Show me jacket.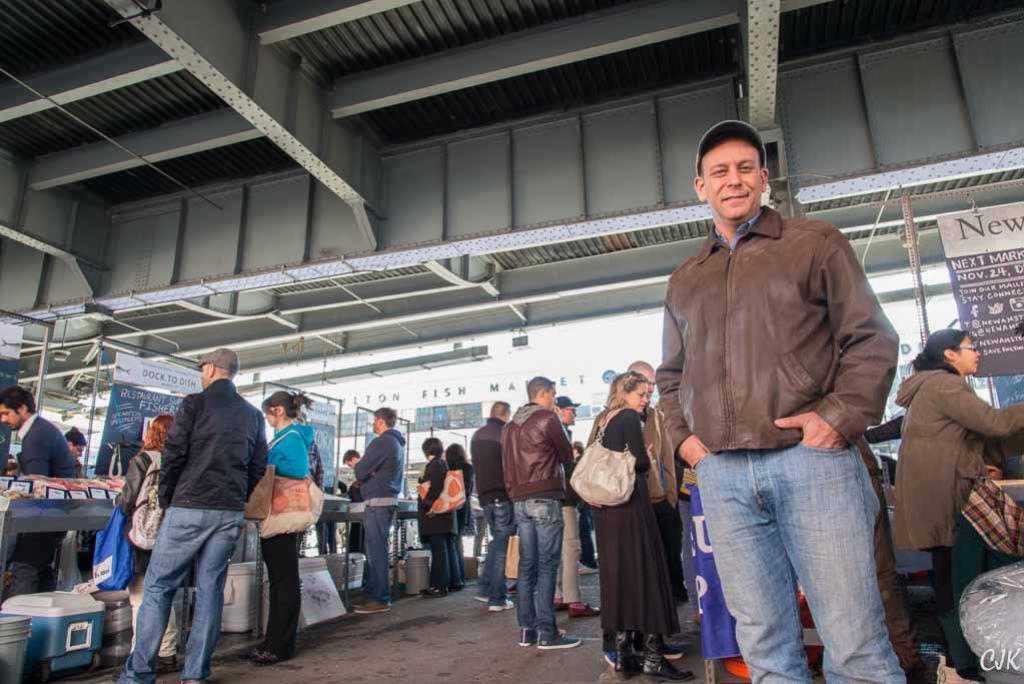
jacket is here: select_region(653, 159, 902, 509).
